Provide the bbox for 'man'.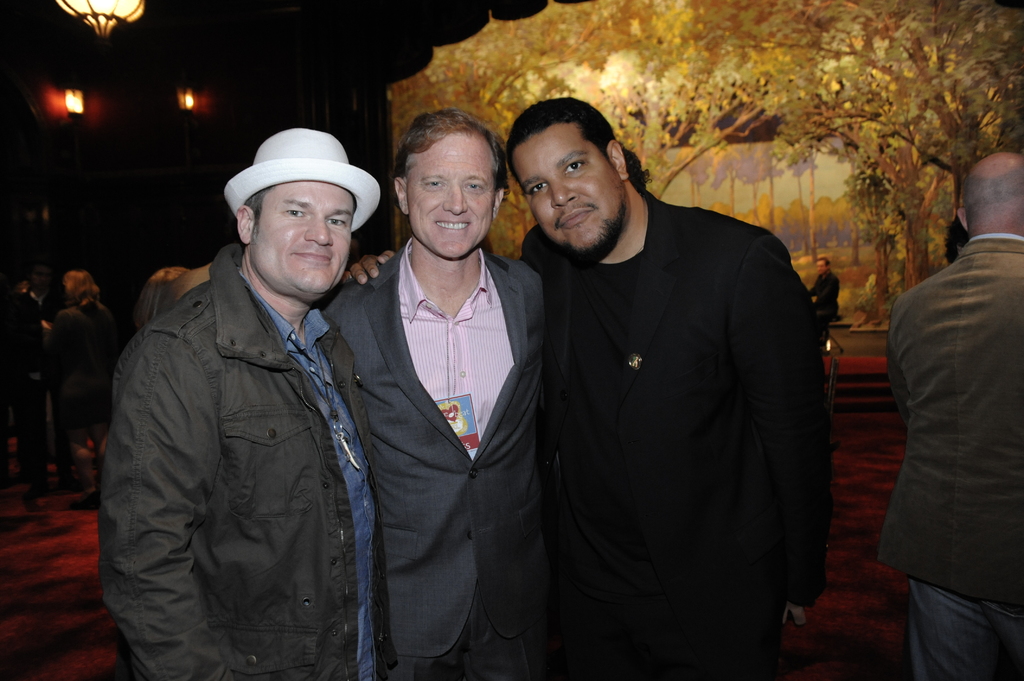
BBox(876, 154, 1023, 680).
